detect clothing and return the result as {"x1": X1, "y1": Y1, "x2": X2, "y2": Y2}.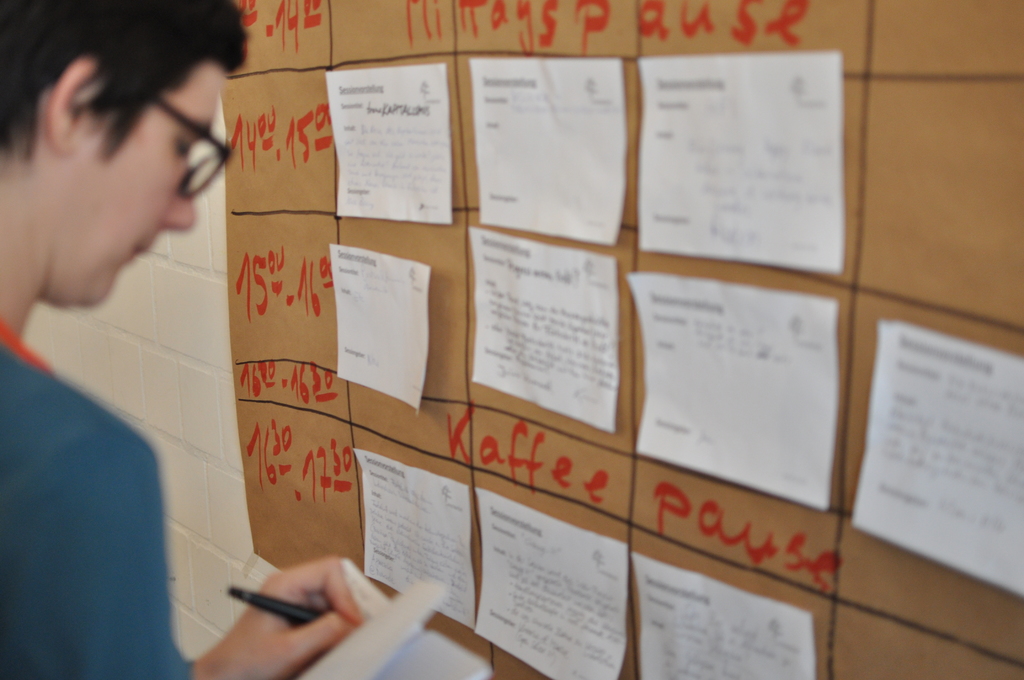
{"x1": 0, "y1": 289, "x2": 211, "y2": 679}.
